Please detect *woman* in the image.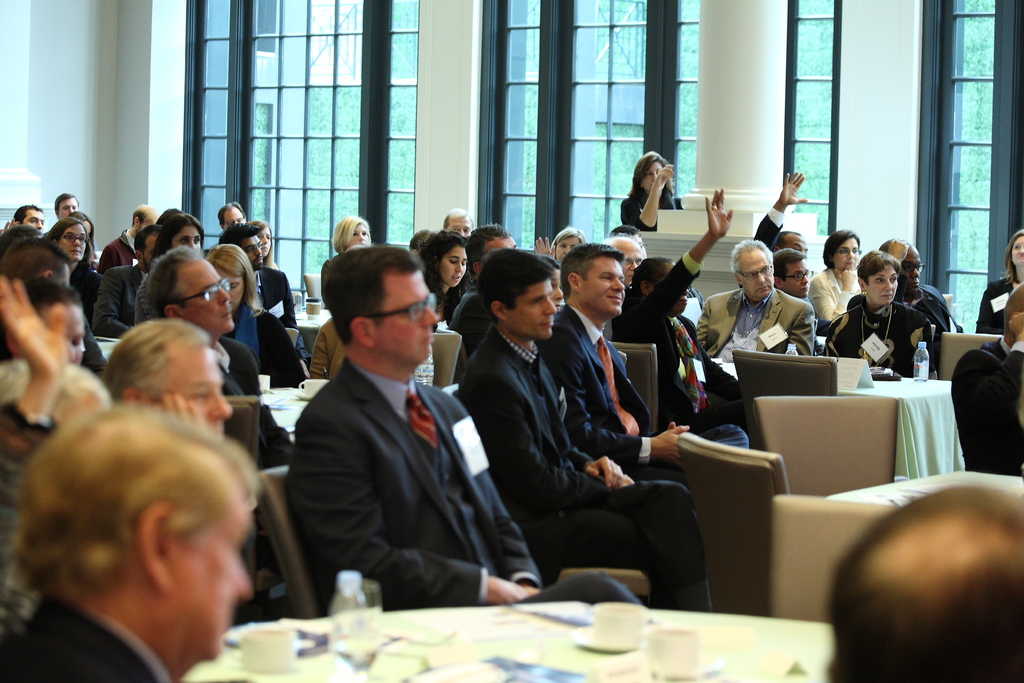
<bbox>417, 227, 471, 342</bbox>.
